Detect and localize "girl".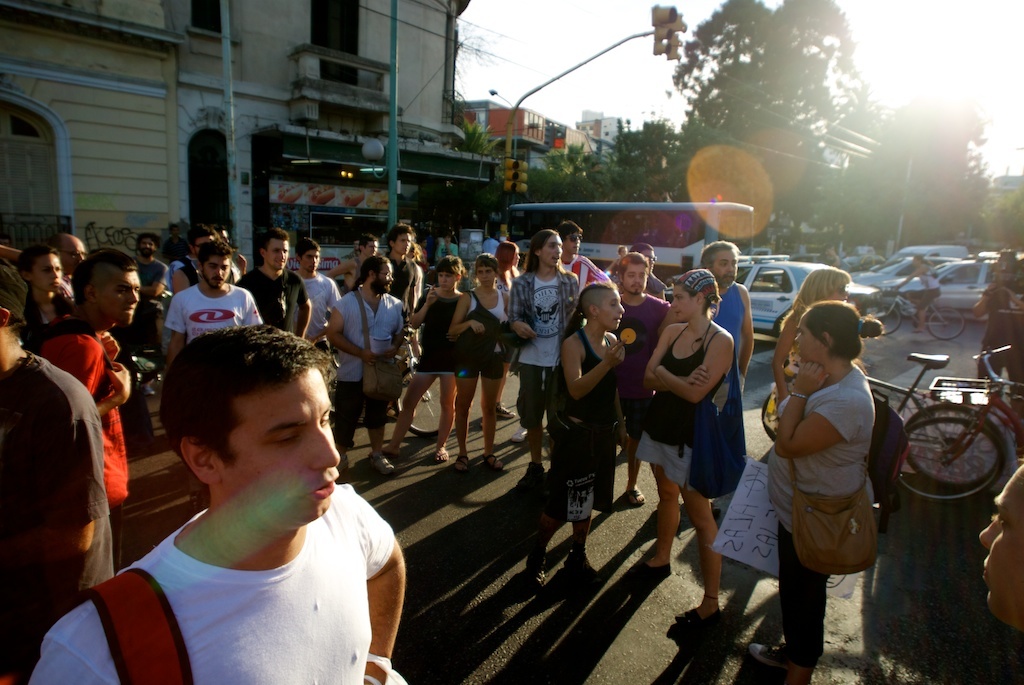
Localized at 761:268:852:441.
